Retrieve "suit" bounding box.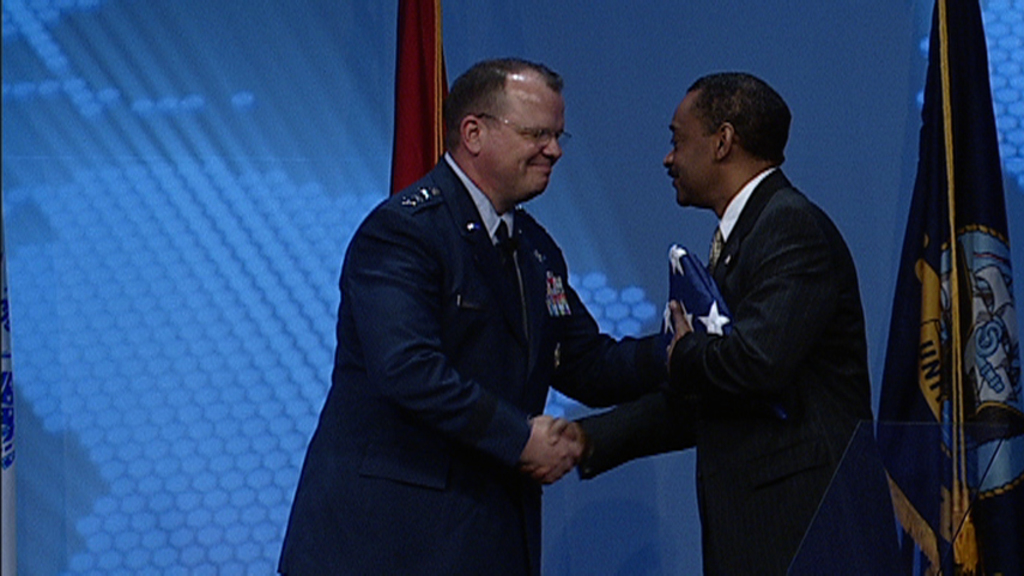
Bounding box: [273,146,674,575].
